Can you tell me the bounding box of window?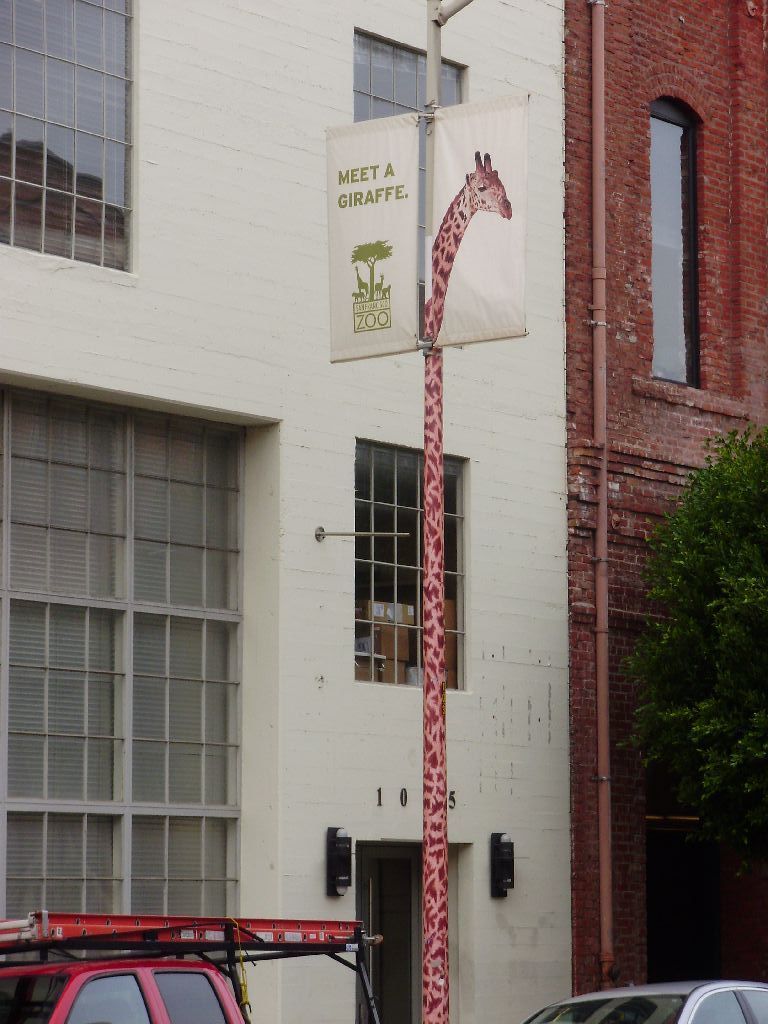
left=354, top=434, right=466, bottom=682.
